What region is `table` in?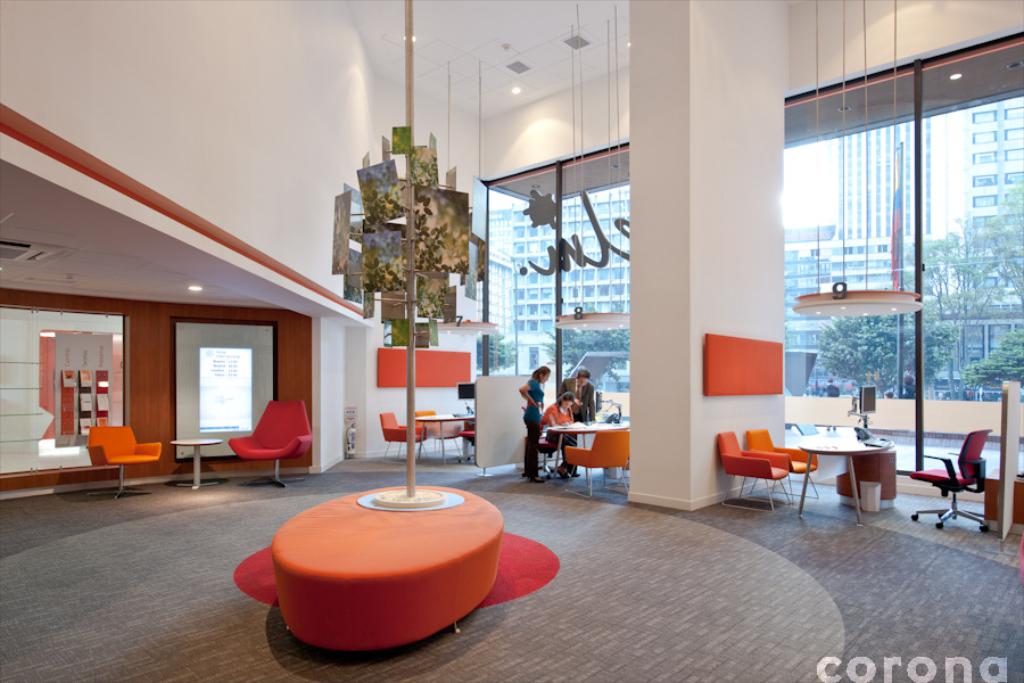
l=413, t=400, r=476, b=475.
